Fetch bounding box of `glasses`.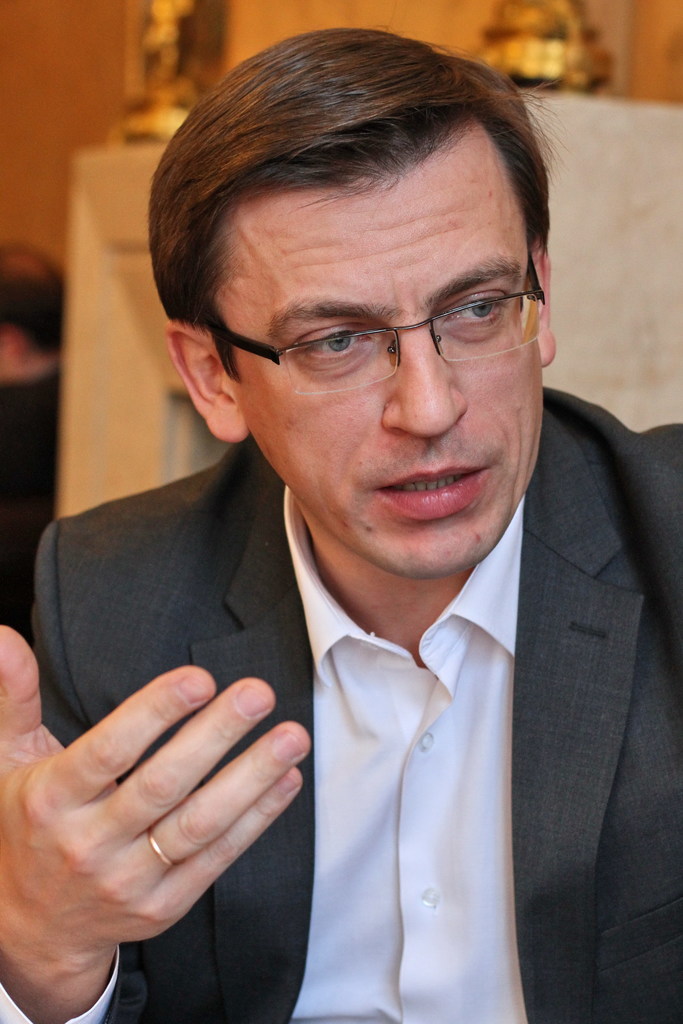
Bbox: detection(210, 268, 549, 374).
